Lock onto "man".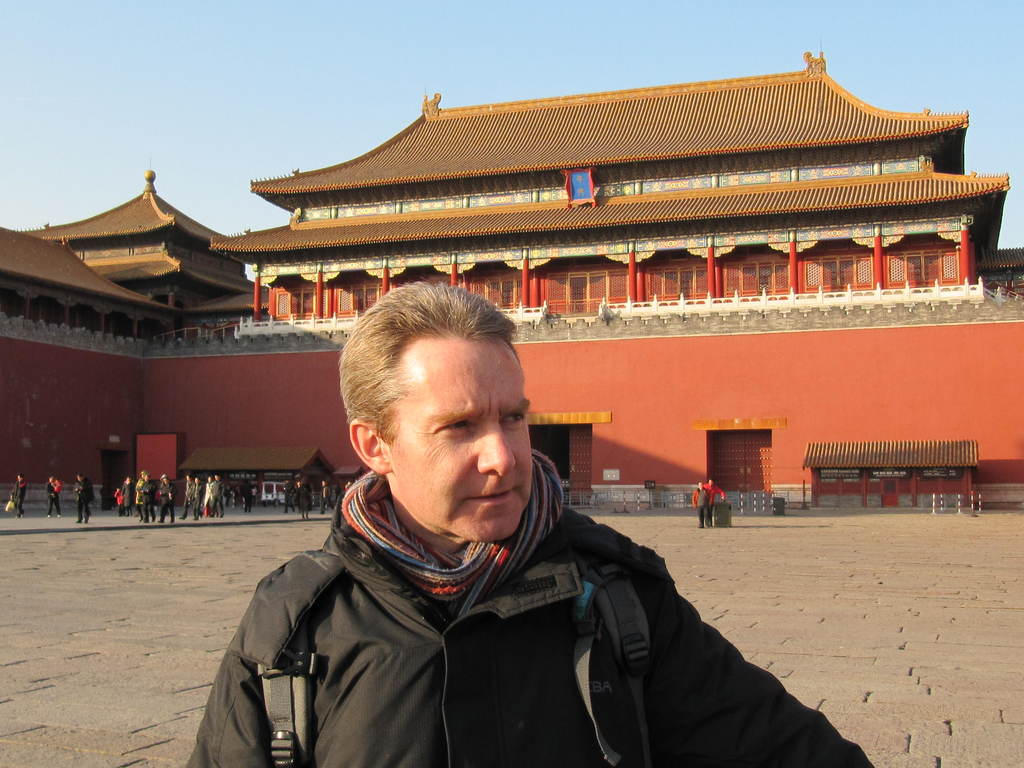
Locked: 76:472:95:524.
